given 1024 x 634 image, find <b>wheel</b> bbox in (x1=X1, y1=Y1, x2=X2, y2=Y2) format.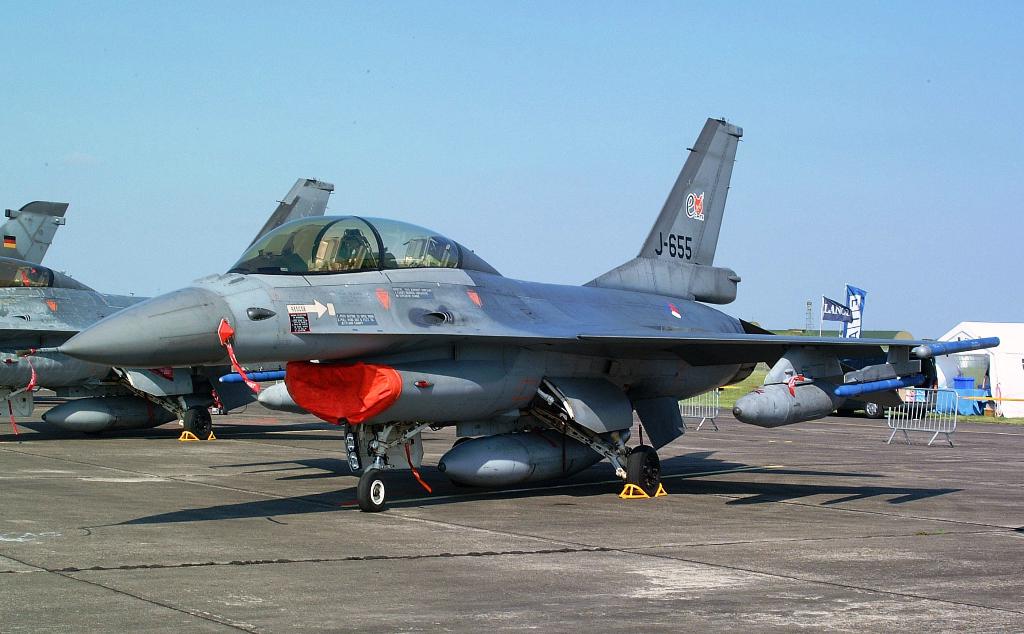
(x1=863, y1=402, x2=886, y2=418).
